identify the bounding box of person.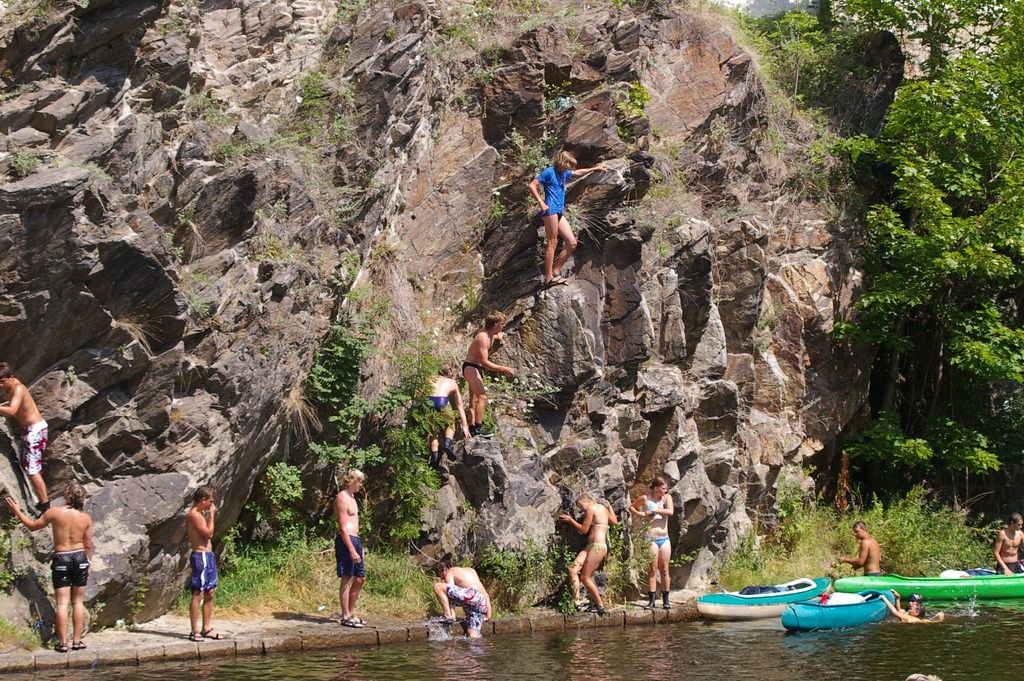
box(333, 464, 369, 628).
